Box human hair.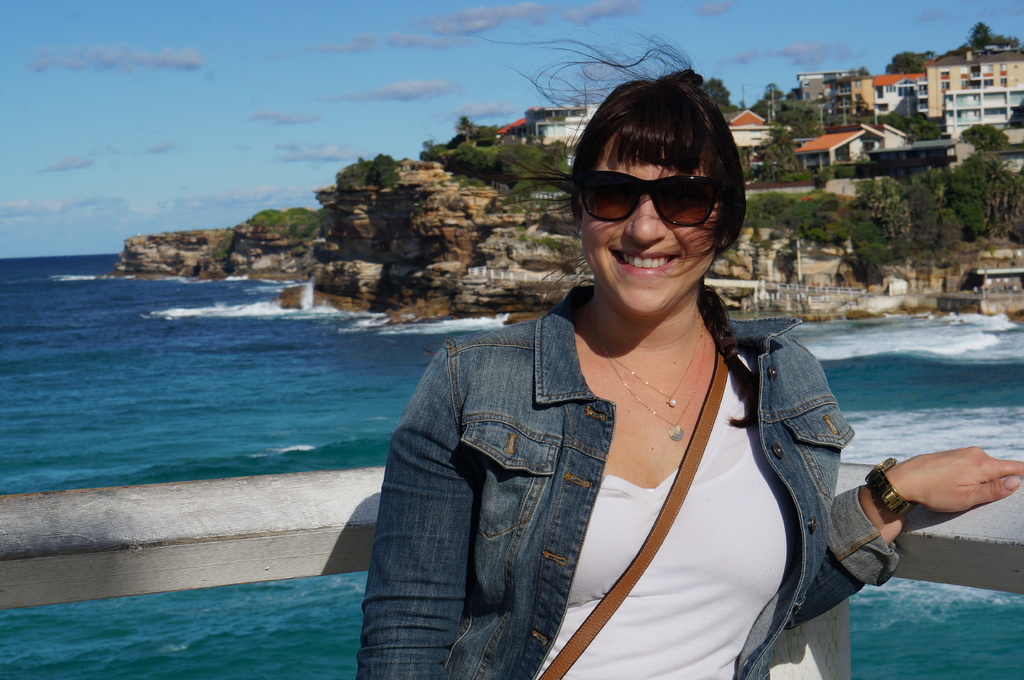
<bbox>485, 29, 748, 308</bbox>.
